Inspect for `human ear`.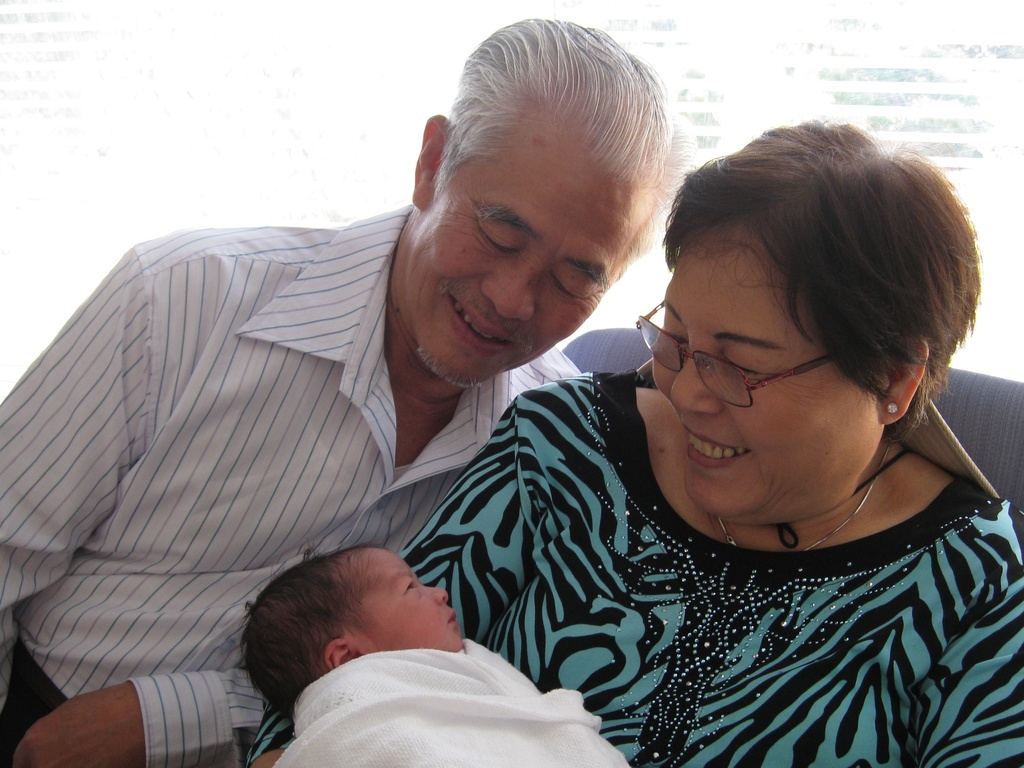
Inspection: rect(324, 637, 368, 671).
